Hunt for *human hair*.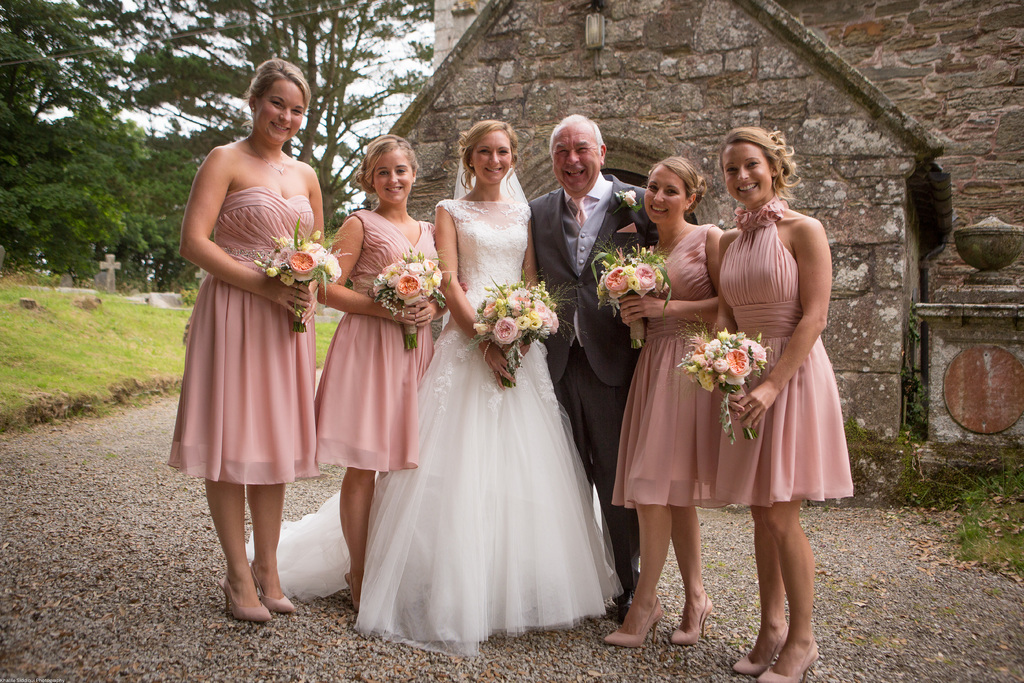
Hunted down at box(451, 117, 525, 201).
